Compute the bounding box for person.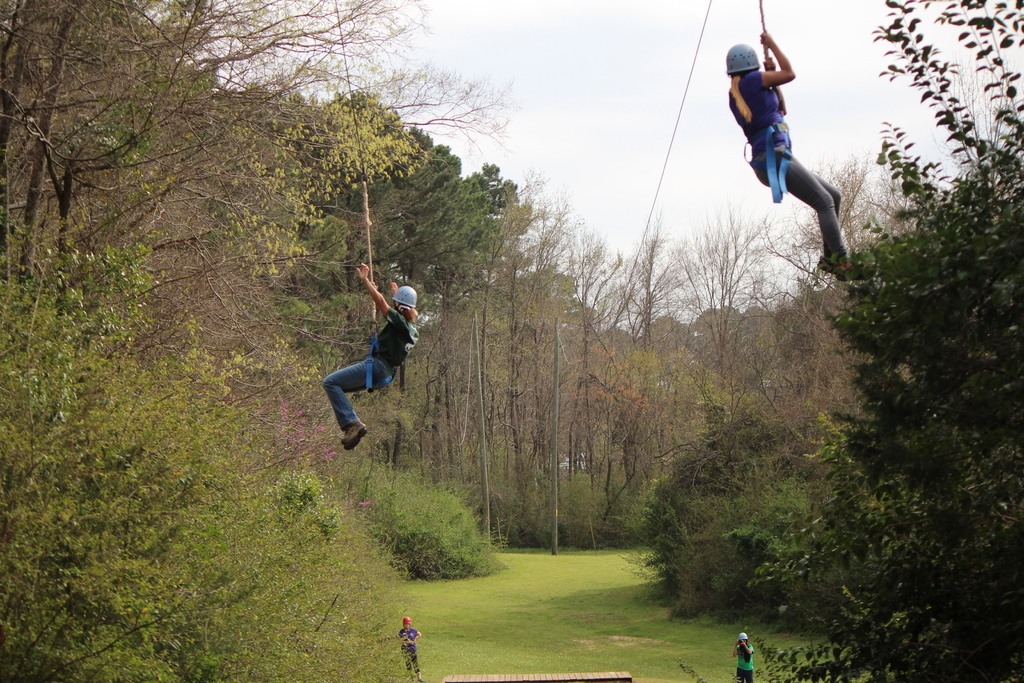
box(723, 29, 880, 289).
